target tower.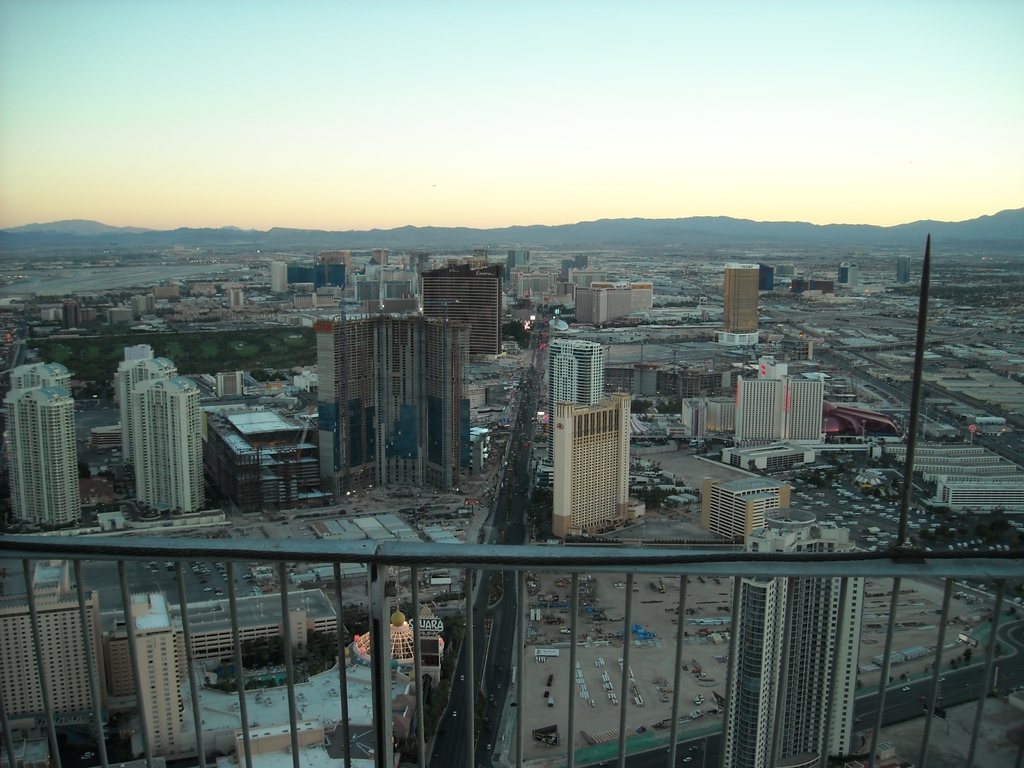
Target region: BBox(15, 365, 74, 406).
